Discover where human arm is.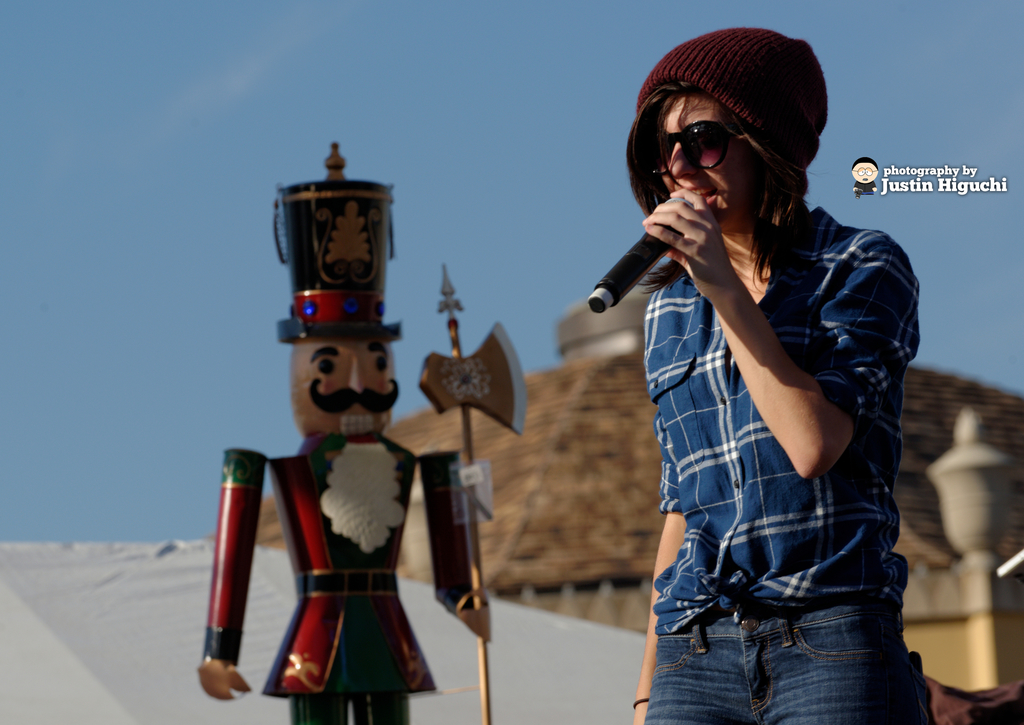
Discovered at 191,445,276,701.
